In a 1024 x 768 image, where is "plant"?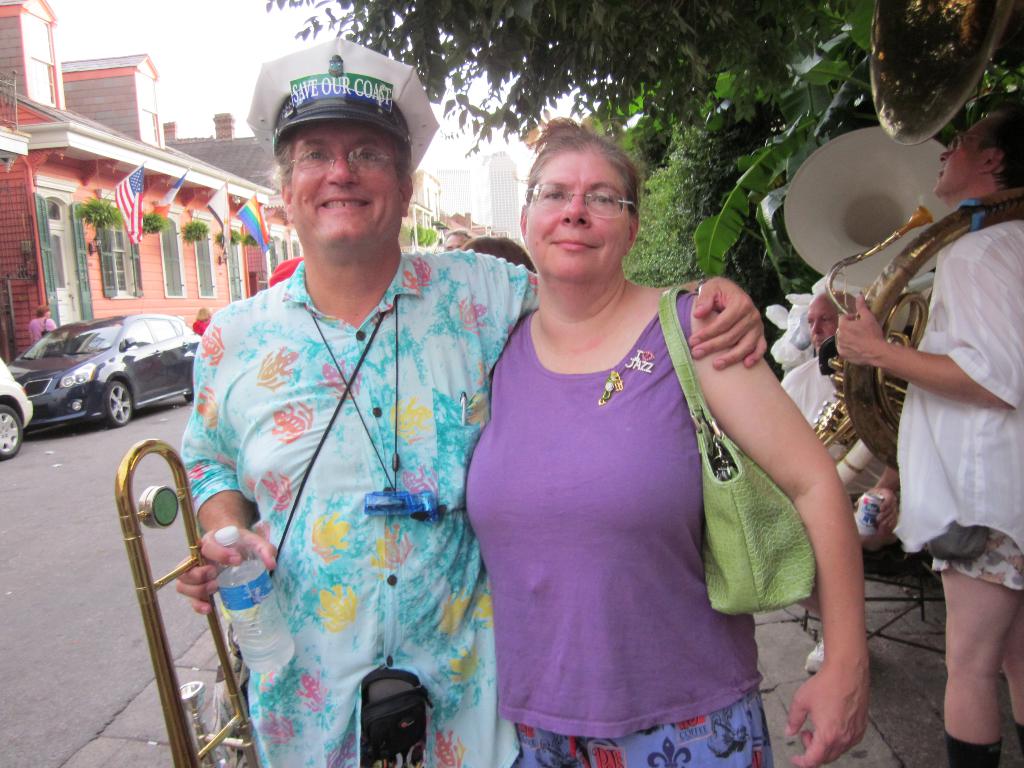
crop(182, 221, 210, 243).
